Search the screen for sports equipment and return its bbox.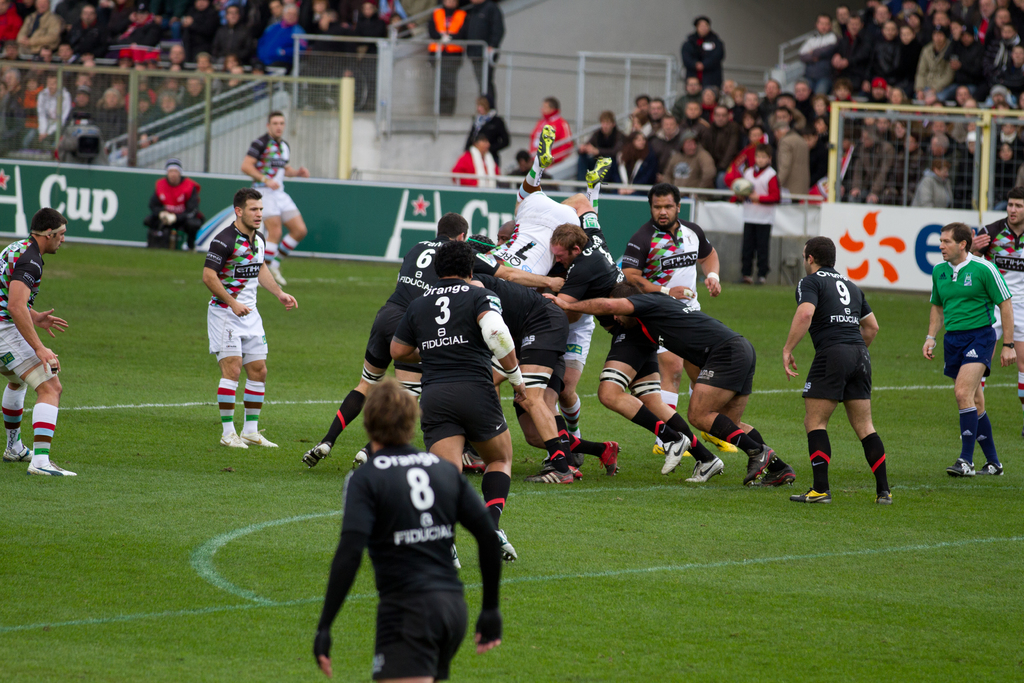
Found: BBox(244, 429, 276, 453).
